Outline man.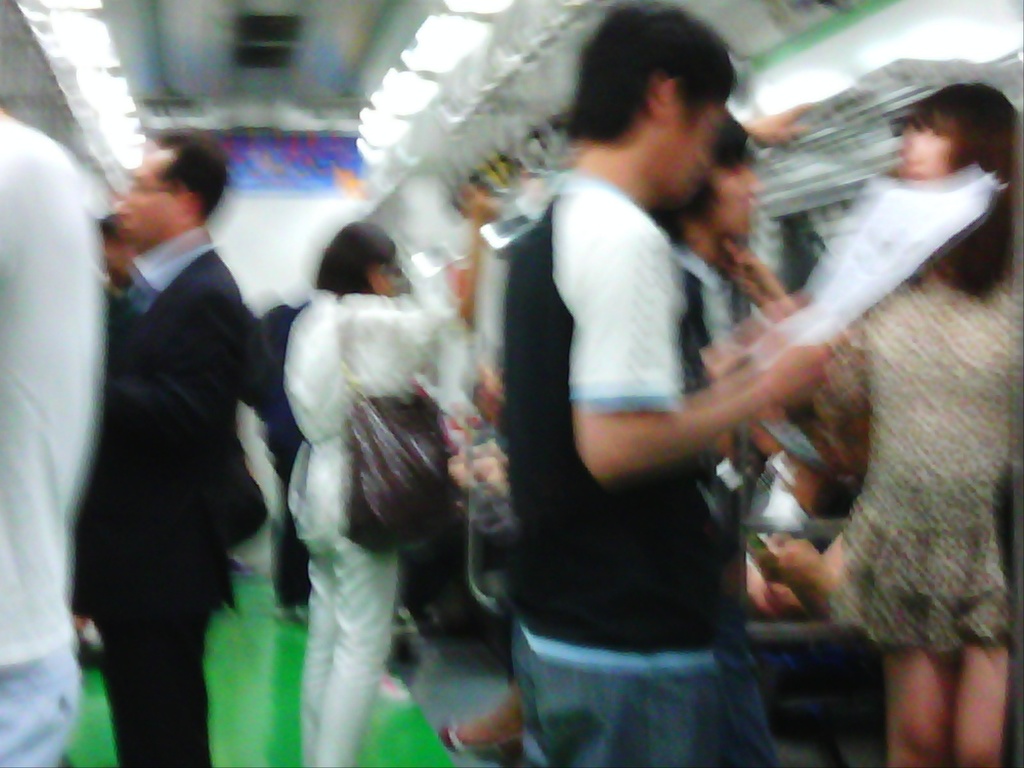
Outline: <bbox>72, 119, 280, 765</bbox>.
